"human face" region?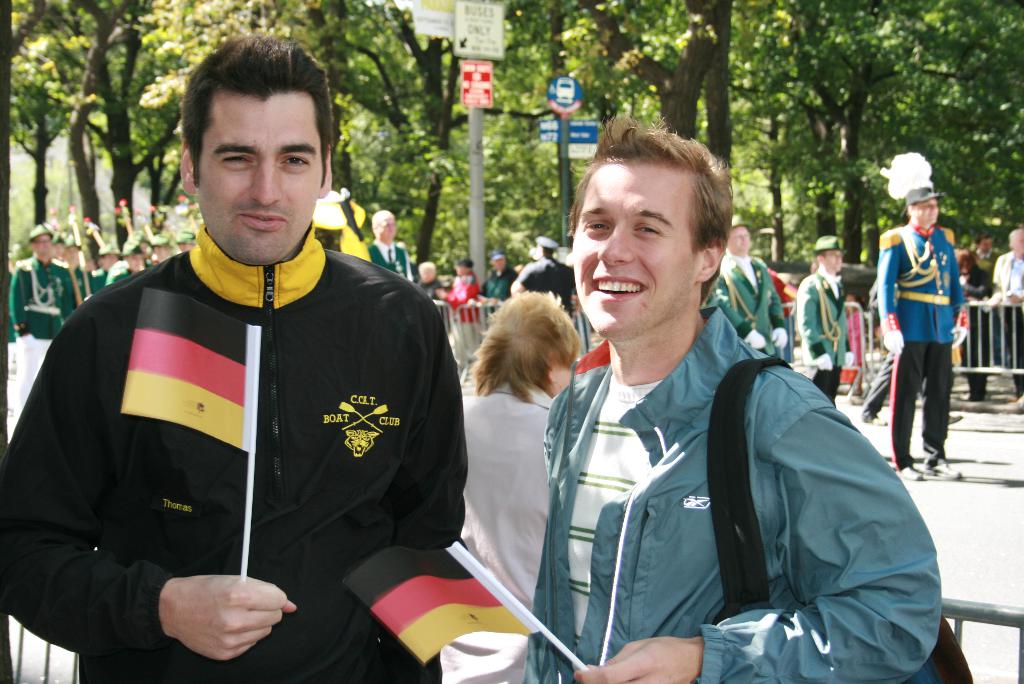
911:200:938:226
